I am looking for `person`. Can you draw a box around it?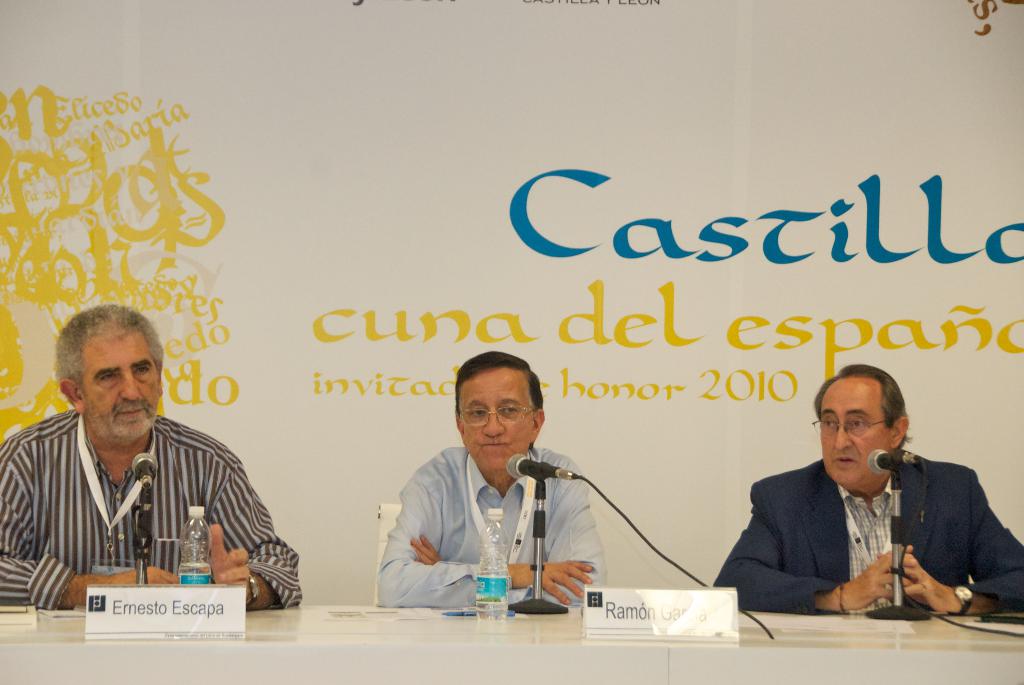
Sure, the bounding box is {"x1": 375, "y1": 350, "x2": 607, "y2": 609}.
